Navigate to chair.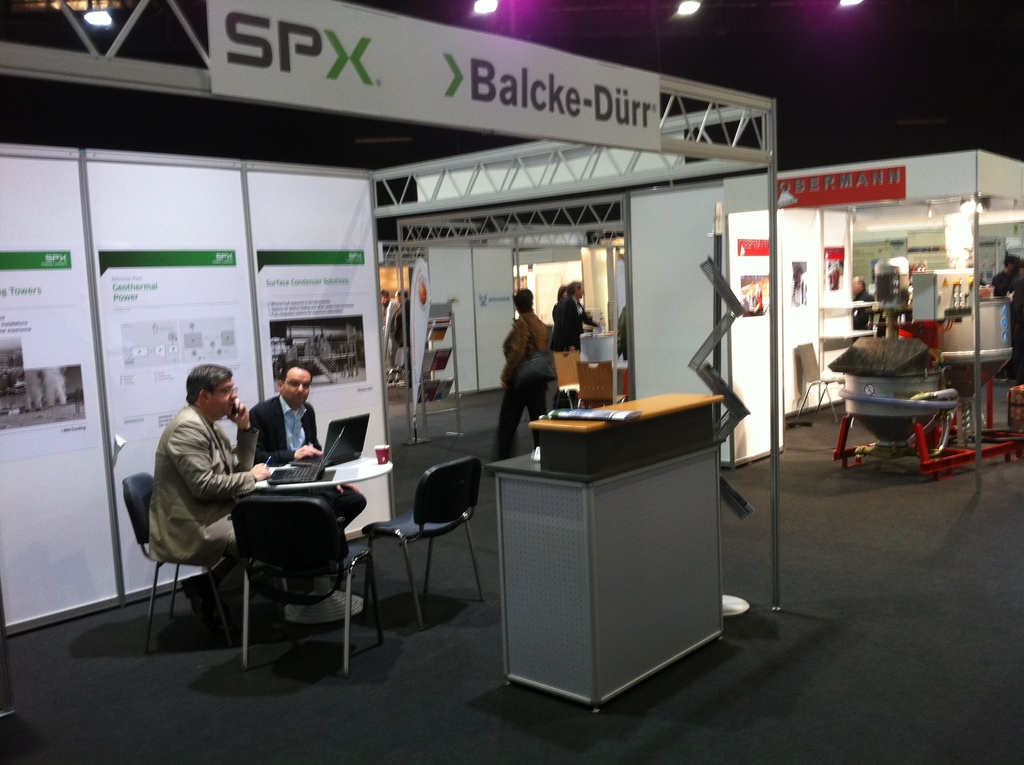
Navigation target: BBox(550, 352, 586, 406).
